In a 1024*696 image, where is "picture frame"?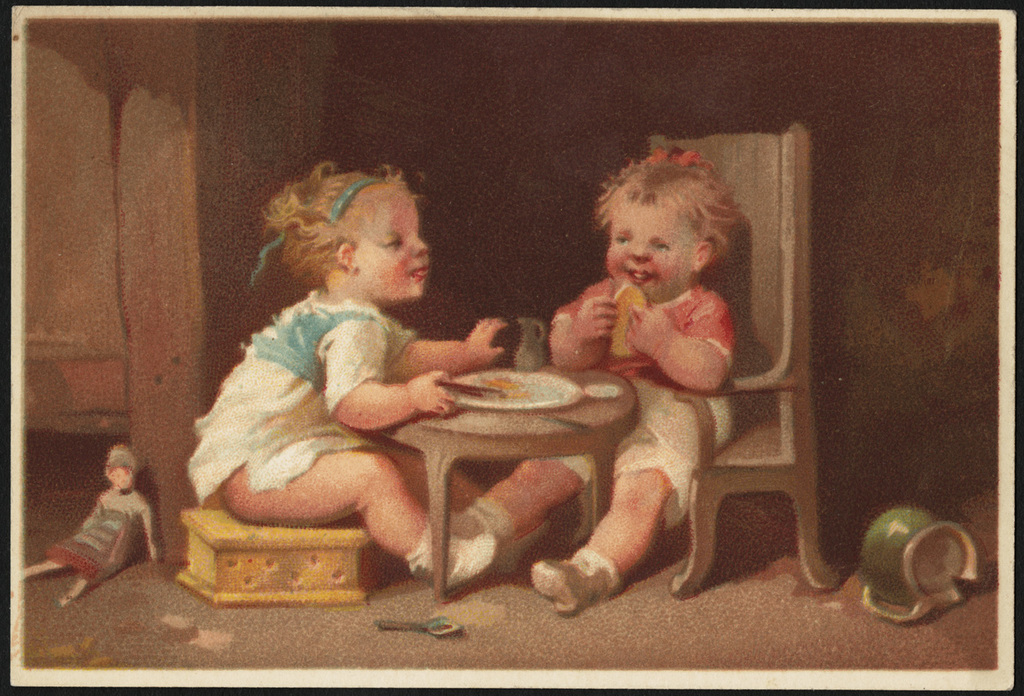
crop(0, 0, 1023, 695).
